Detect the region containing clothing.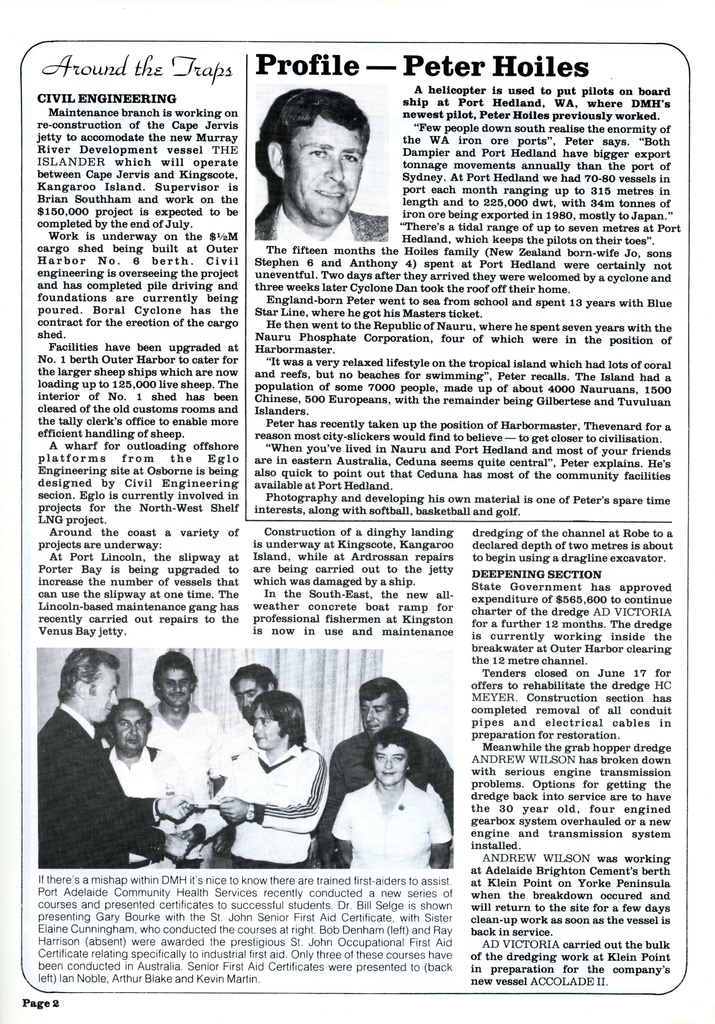
box=[255, 211, 391, 244].
